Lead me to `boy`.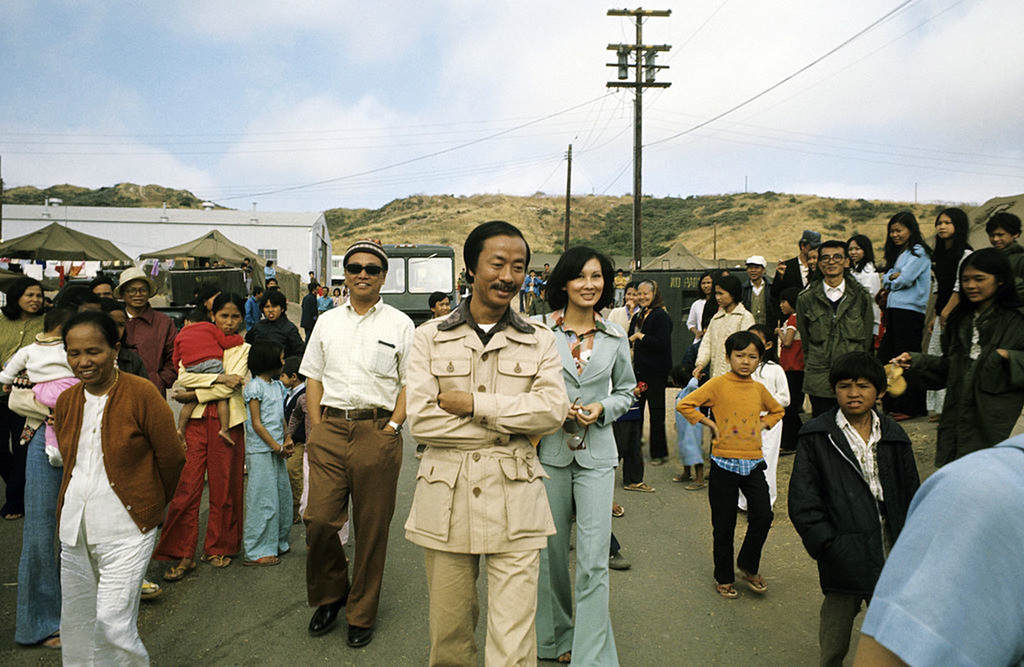
Lead to bbox=(168, 302, 246, 451).
